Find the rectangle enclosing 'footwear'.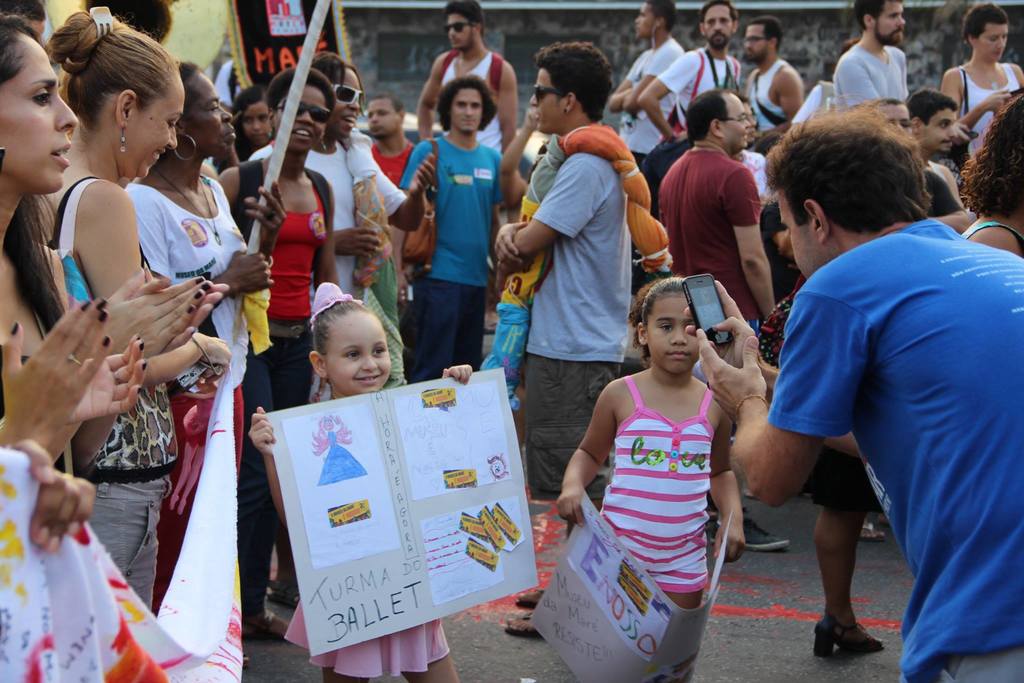
bbox=(806, 611, 891, 661).
